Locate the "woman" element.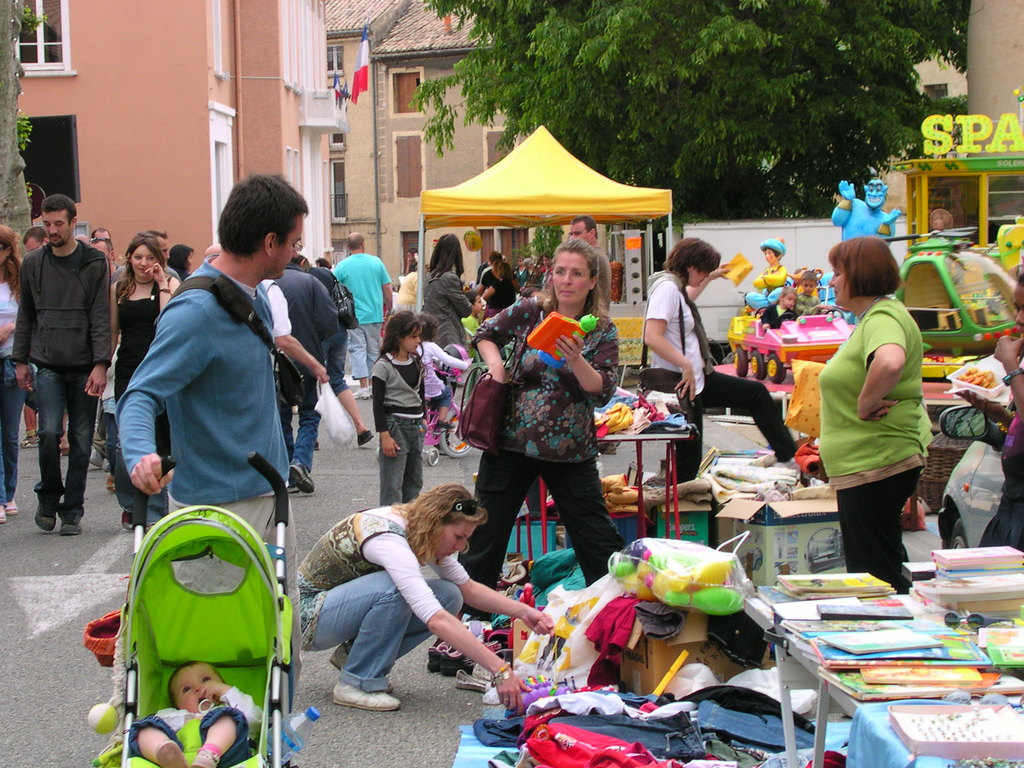
Element bbox: 472,253,516,289.
